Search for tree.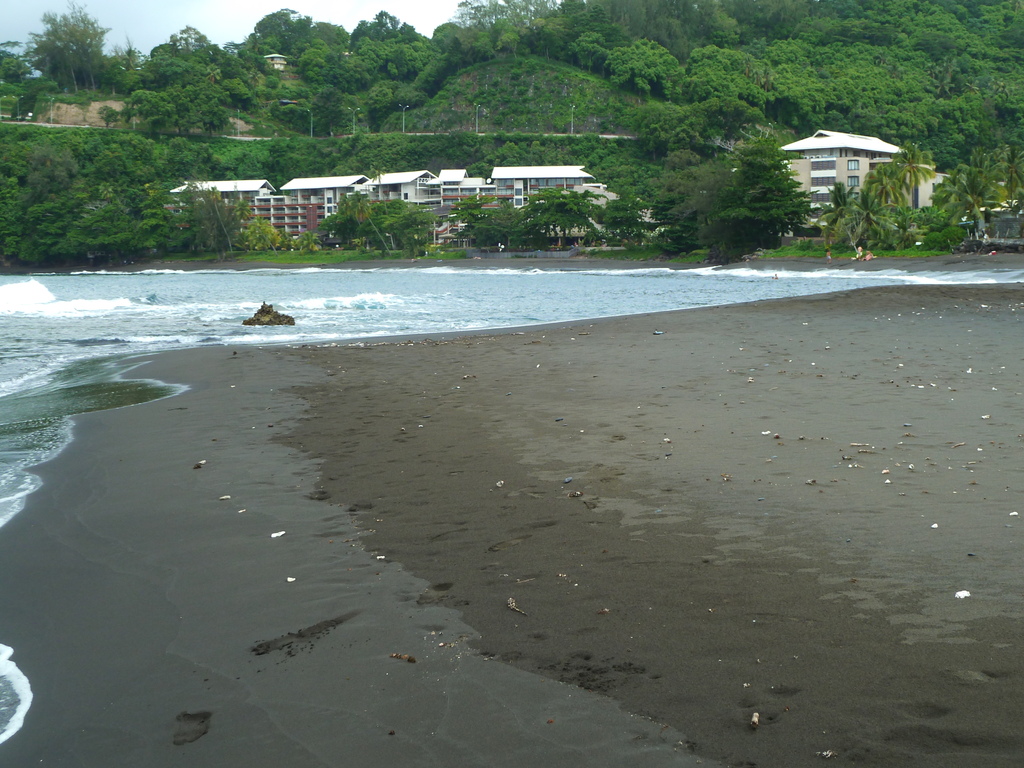
Found at (x1=0, y1=41, x2=32, y2=84).
